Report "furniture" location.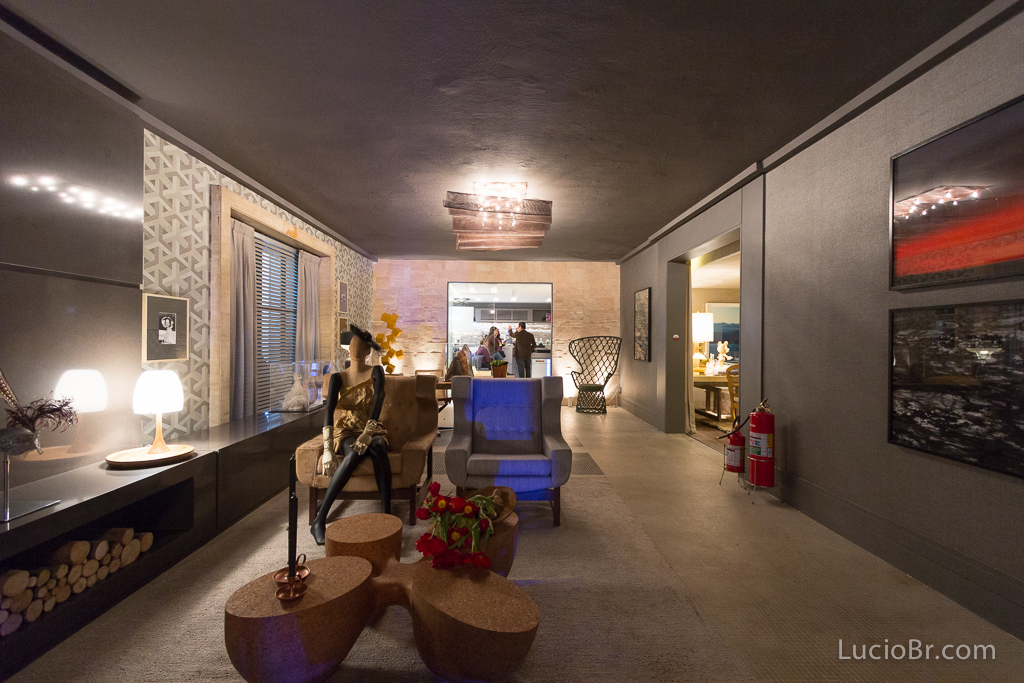
Report: (left=569, top=336, right=624, bottom=415).
